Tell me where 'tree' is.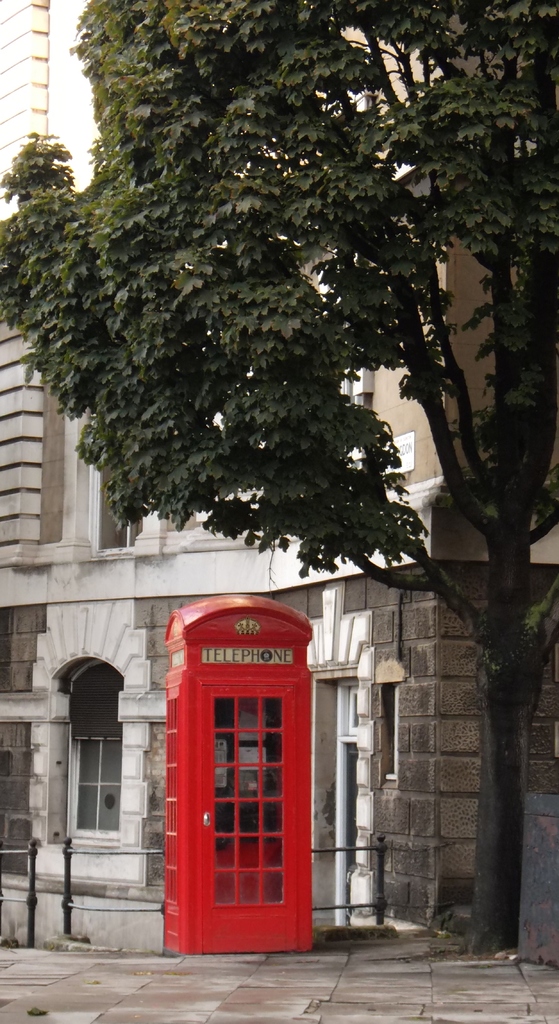
'tree' is at [left=0, top=0, right=558, bottom=947].
